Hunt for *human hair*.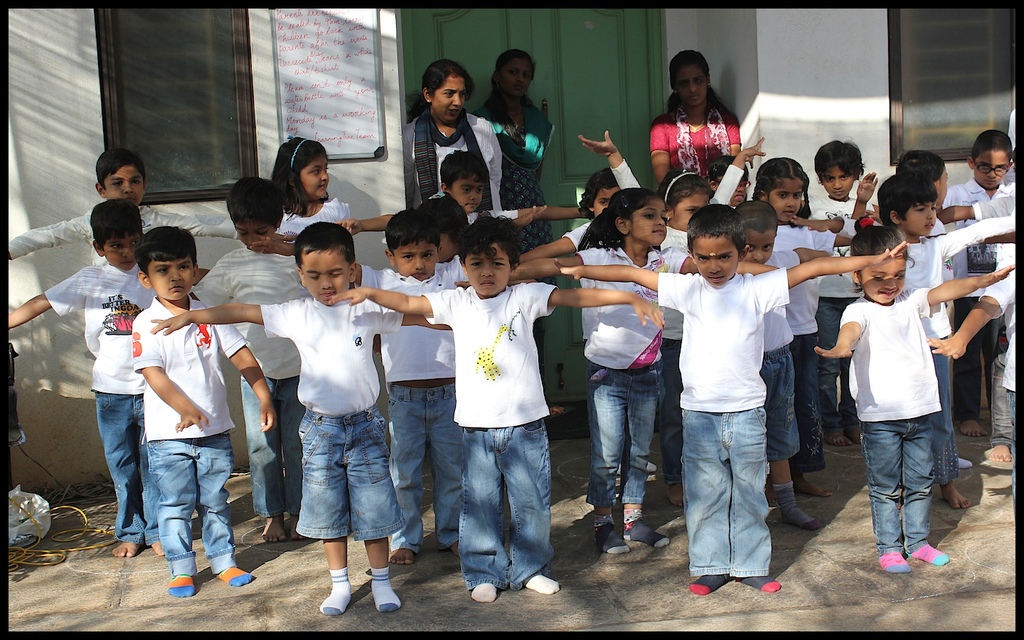
Hunted down at locate(483, 51, 535, 107).
